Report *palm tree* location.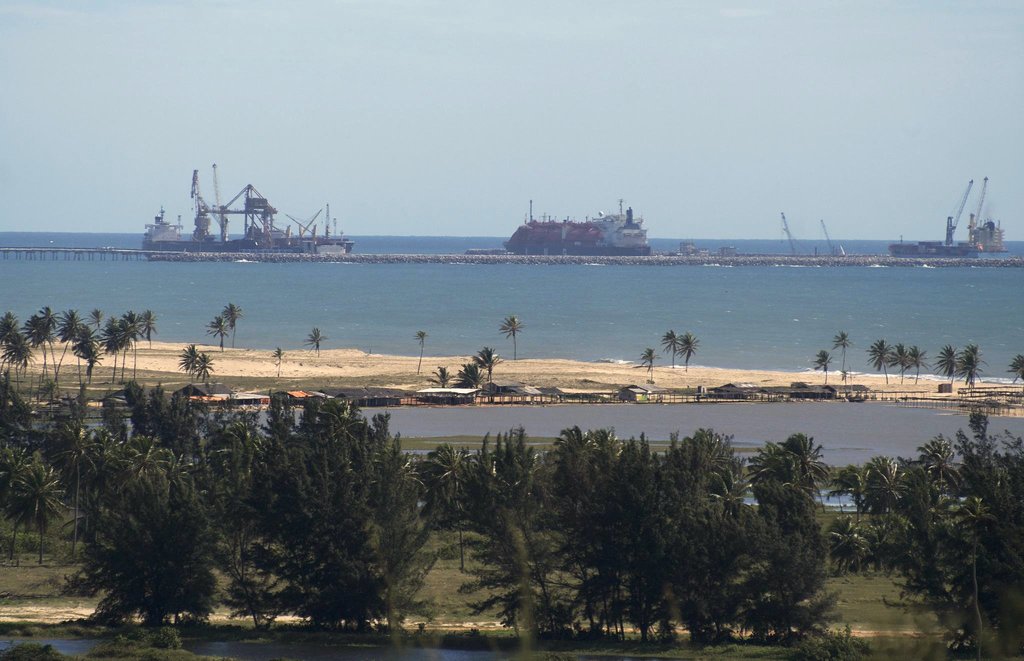
Report: 933,344,961,389.
